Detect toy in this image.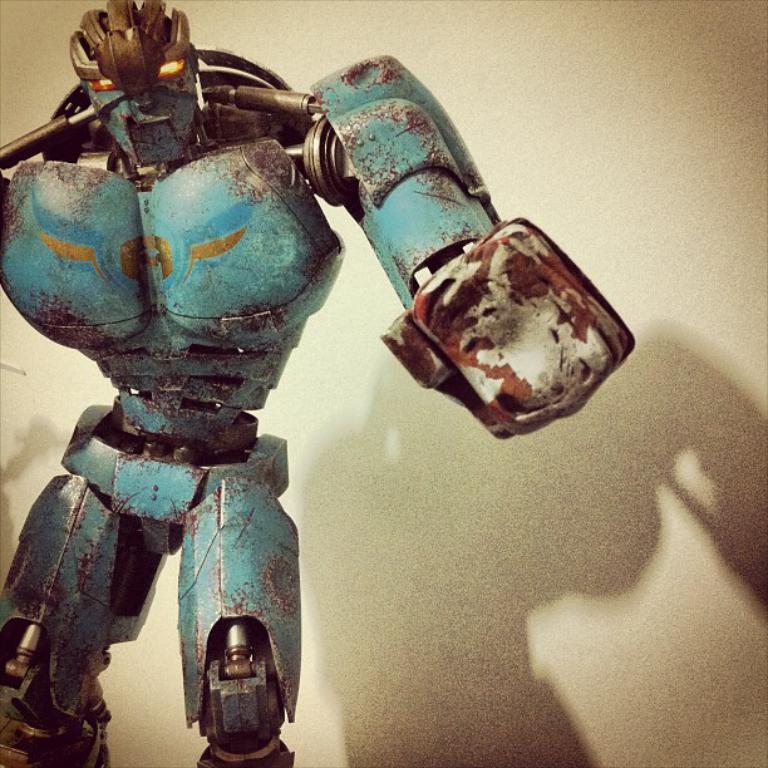
Detection: rect(0, 0, 645, 767).
